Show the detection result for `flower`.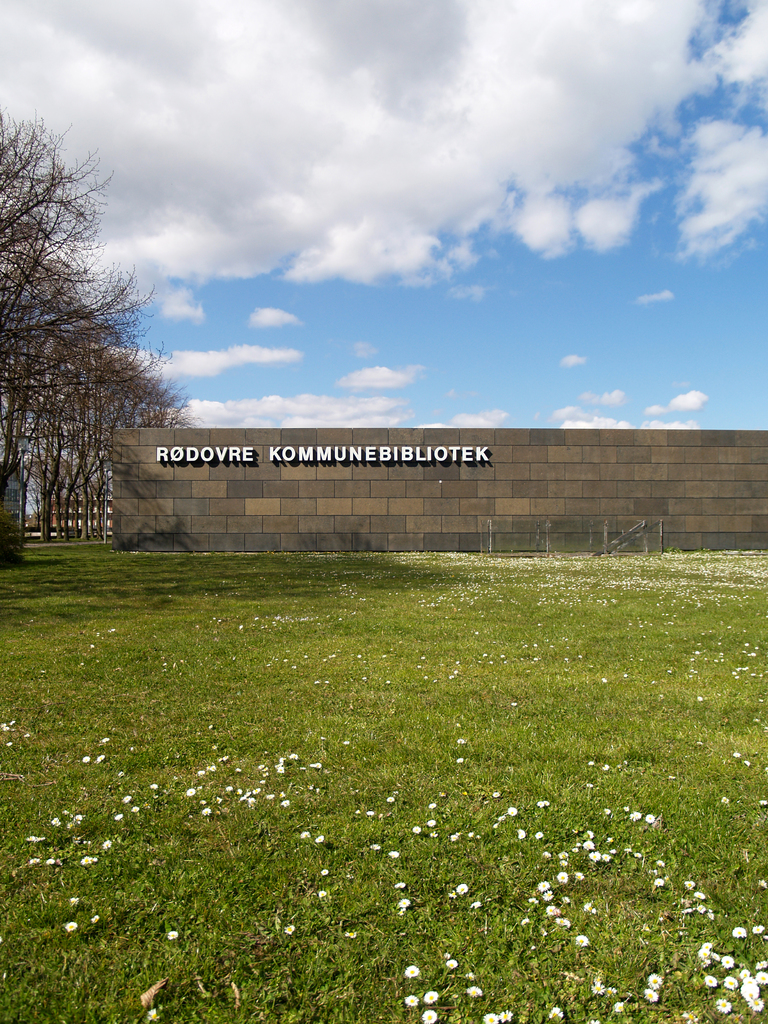
Rect(396, 883, 410, 888).
